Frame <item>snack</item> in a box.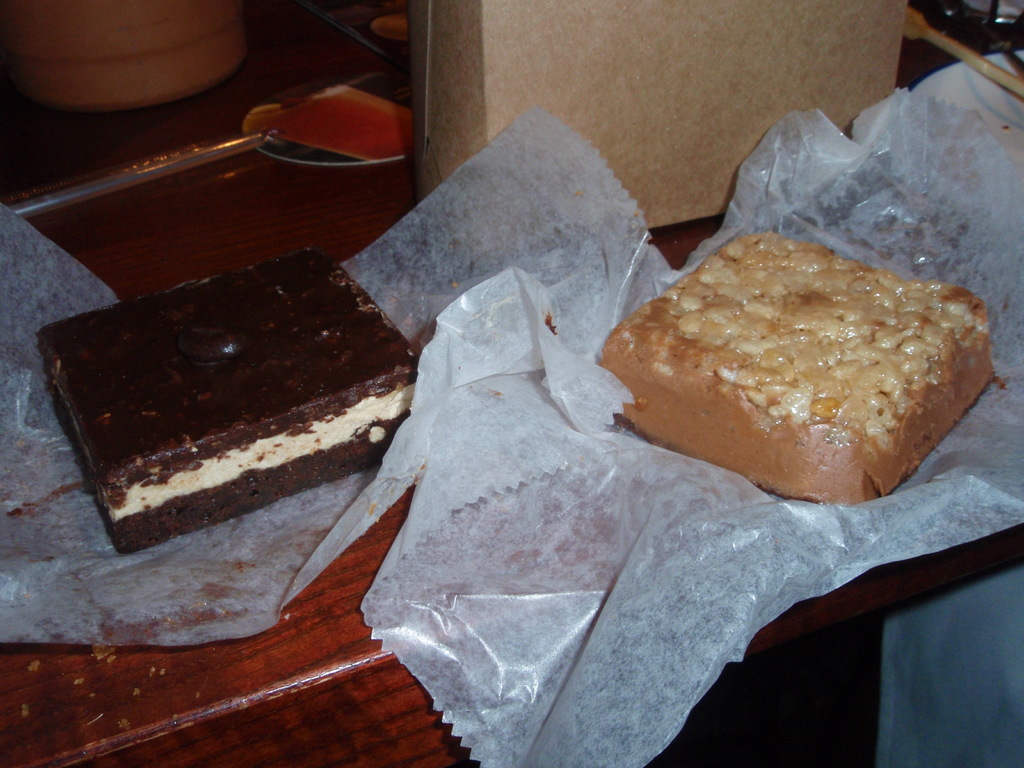
(35, 243, 426, 555).
